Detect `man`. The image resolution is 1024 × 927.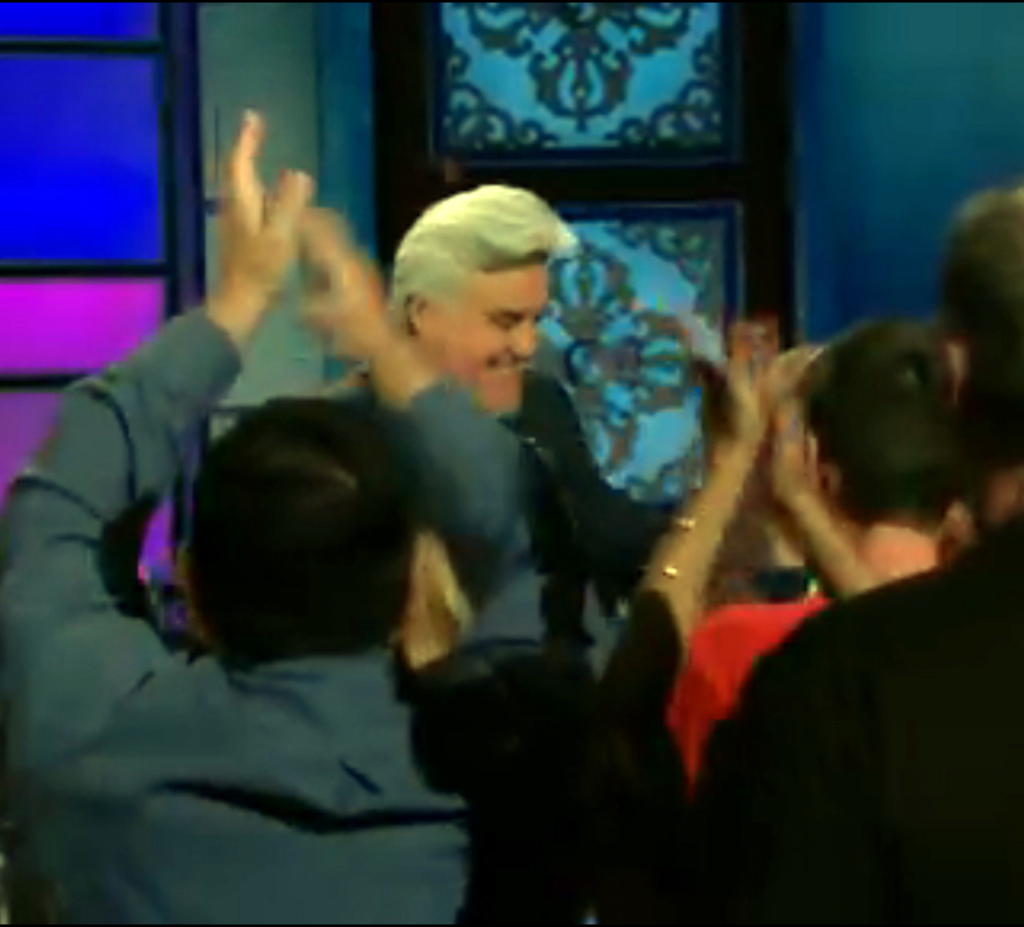
{"left": 673, "top": 315, "right": 966, "bottom": 784}.
